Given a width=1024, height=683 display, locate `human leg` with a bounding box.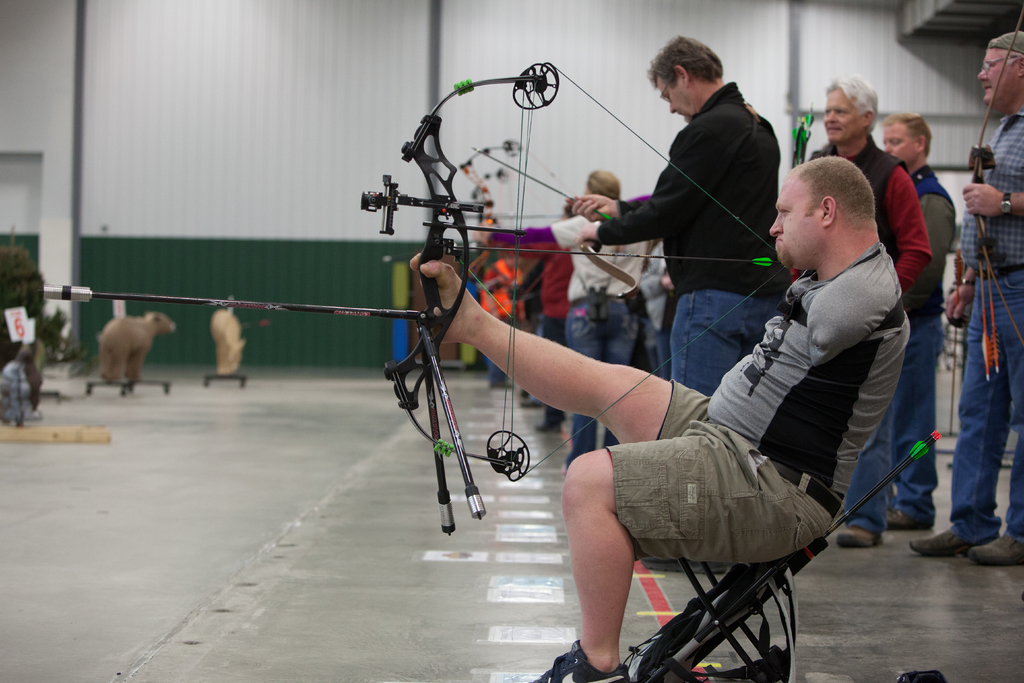
Located: (964,437,1023,562).
